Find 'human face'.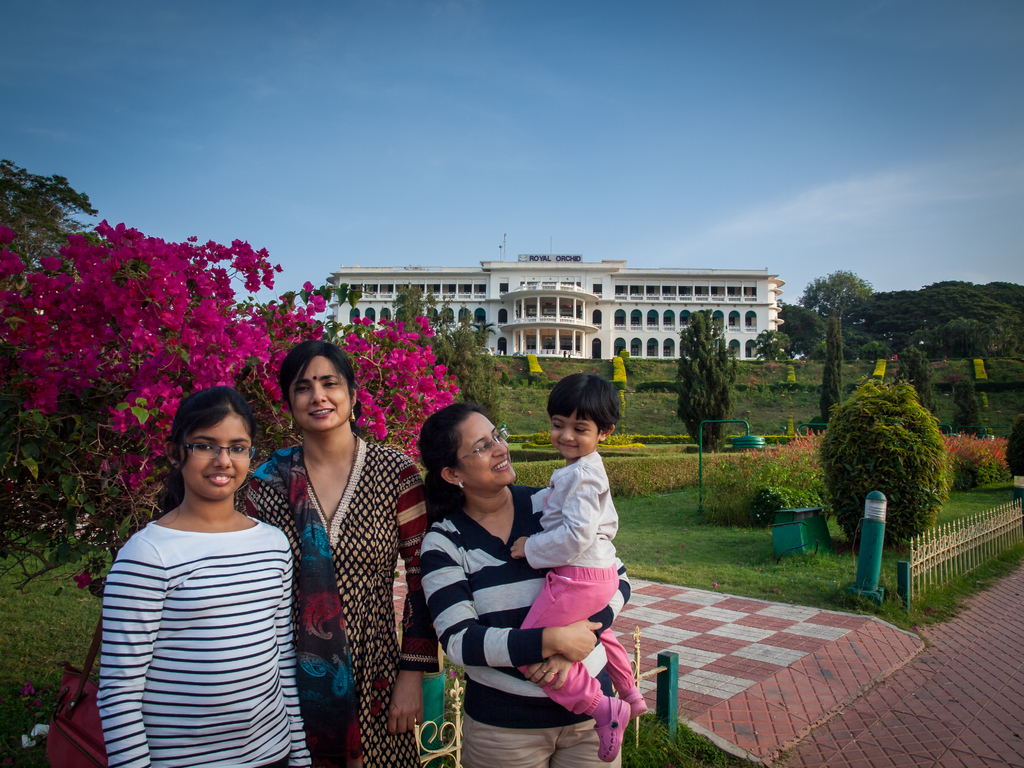
bbox=(288, 355, 350, 426).
